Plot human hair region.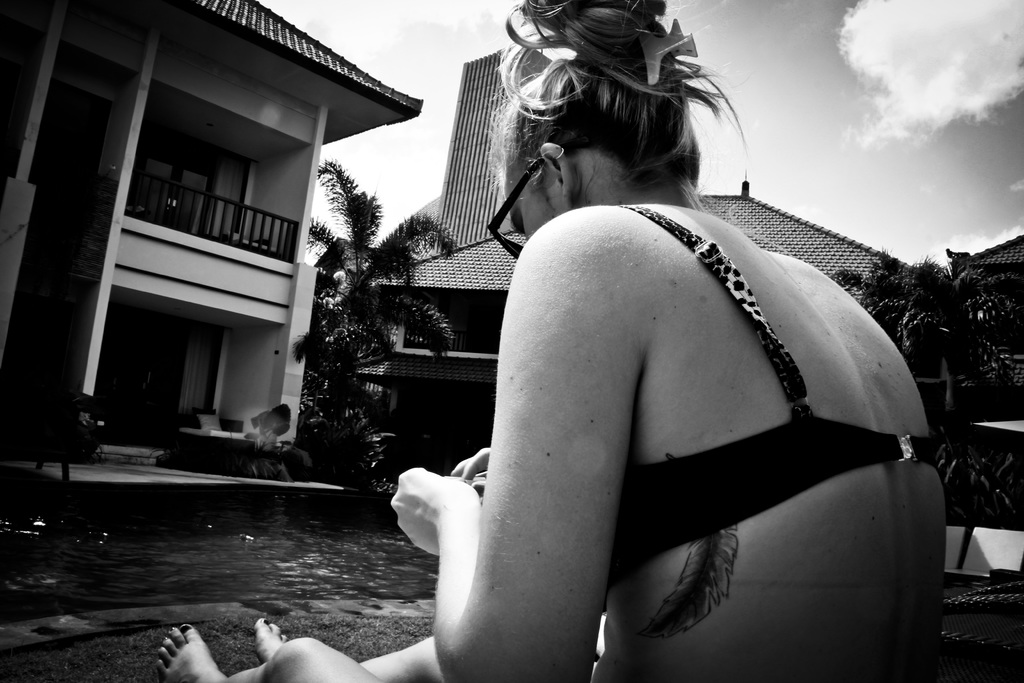
Plotted at detection(485, 0, 740, 227).
